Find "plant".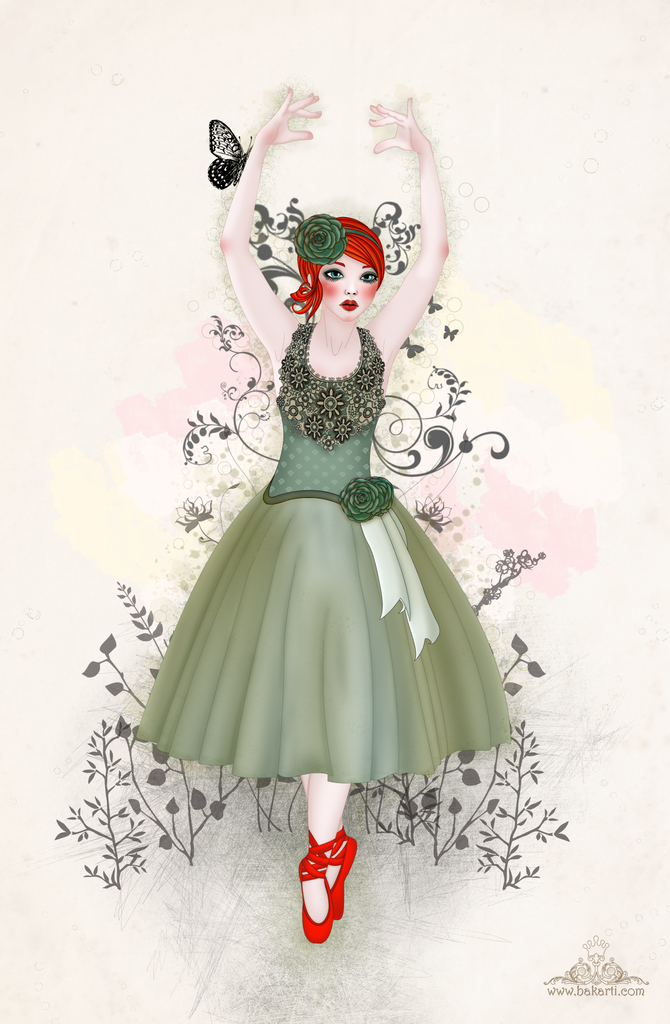
locate(116, 581, 173, 679).
